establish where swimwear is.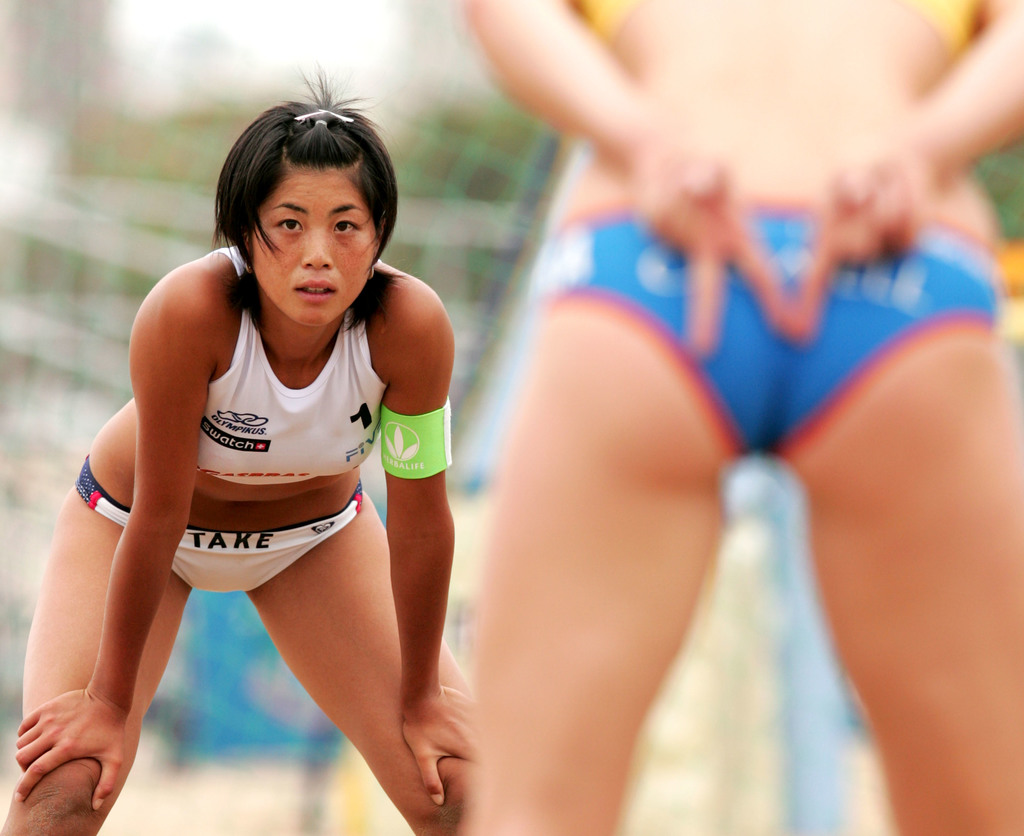
Established at 74 455 365 596.
